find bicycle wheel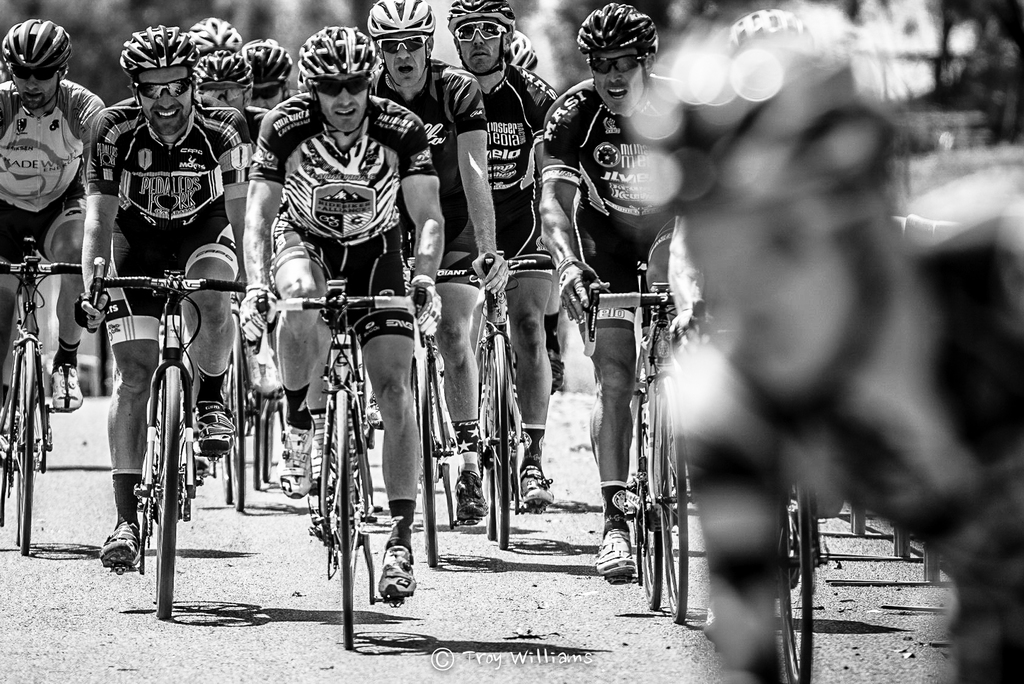
bbox=[648, 377, 687, 625]
